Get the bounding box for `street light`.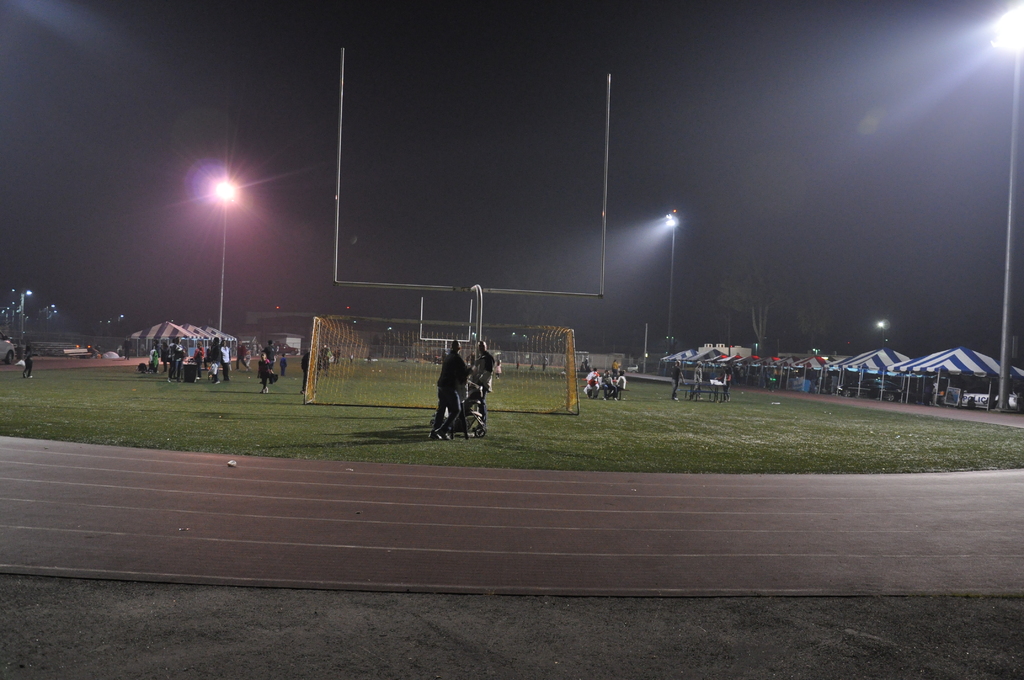
bbox(9, 285, 33, 337).
